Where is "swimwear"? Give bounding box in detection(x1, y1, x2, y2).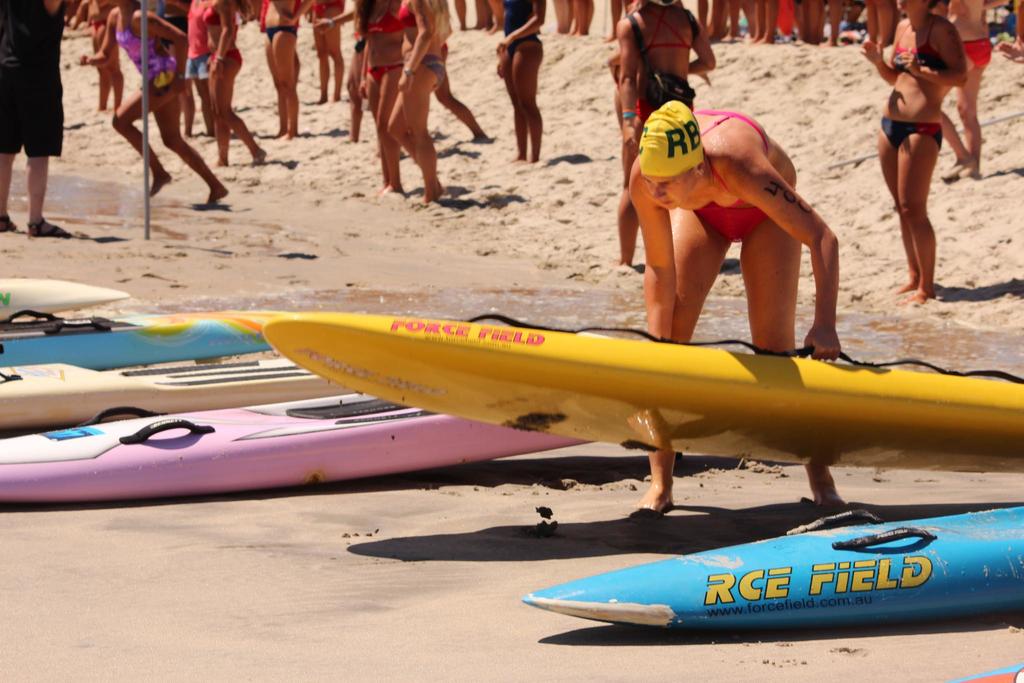
detection(698, 204, 769, 242).
